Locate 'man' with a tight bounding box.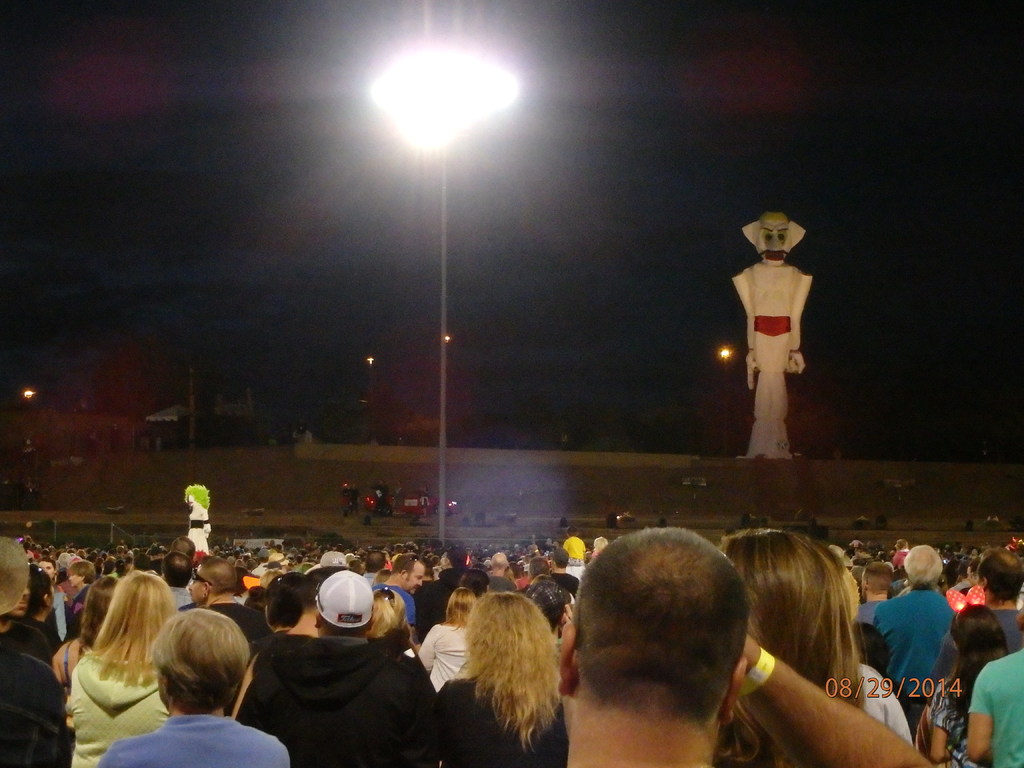
locate(973, 548, 1023, 648).
